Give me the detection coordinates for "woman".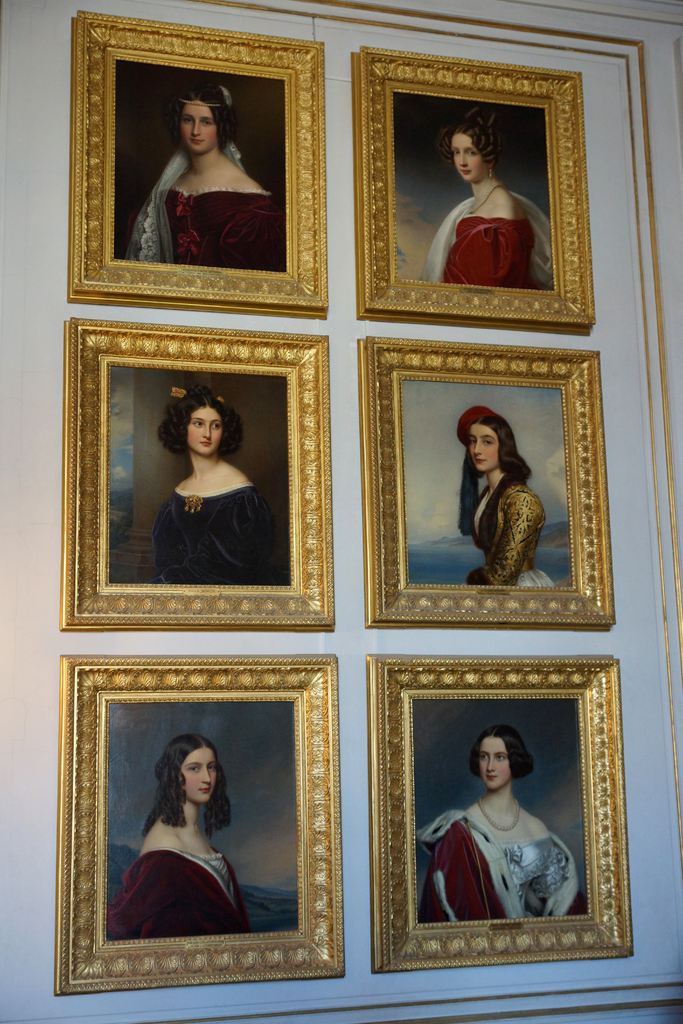
region(421, 113, 556, 287).
